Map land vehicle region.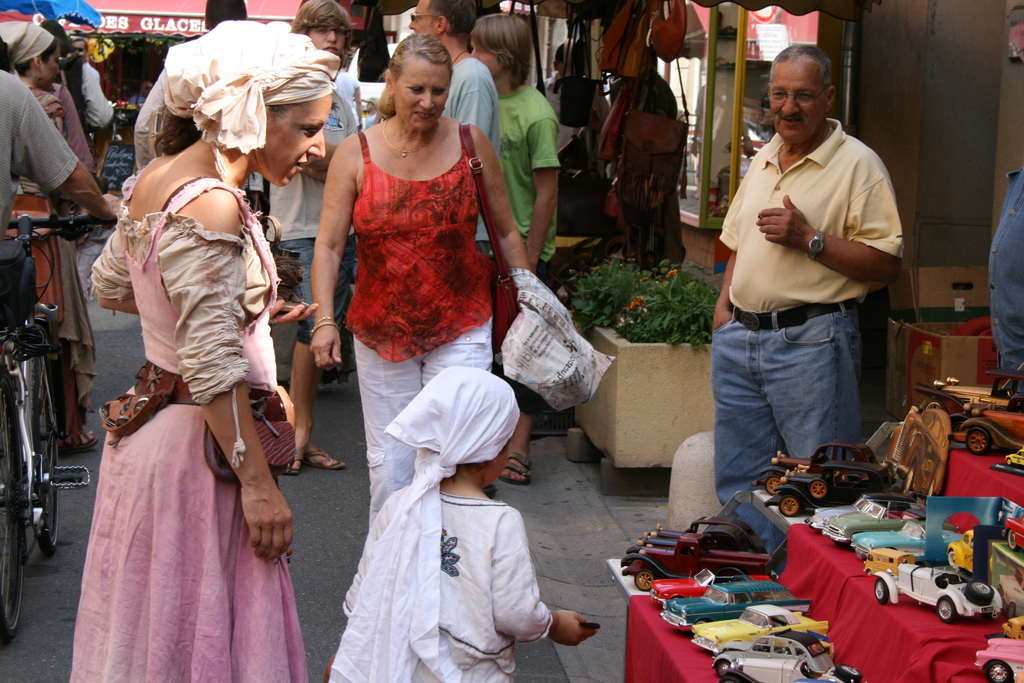
Mapped to region(696, 609, 829, 654).
